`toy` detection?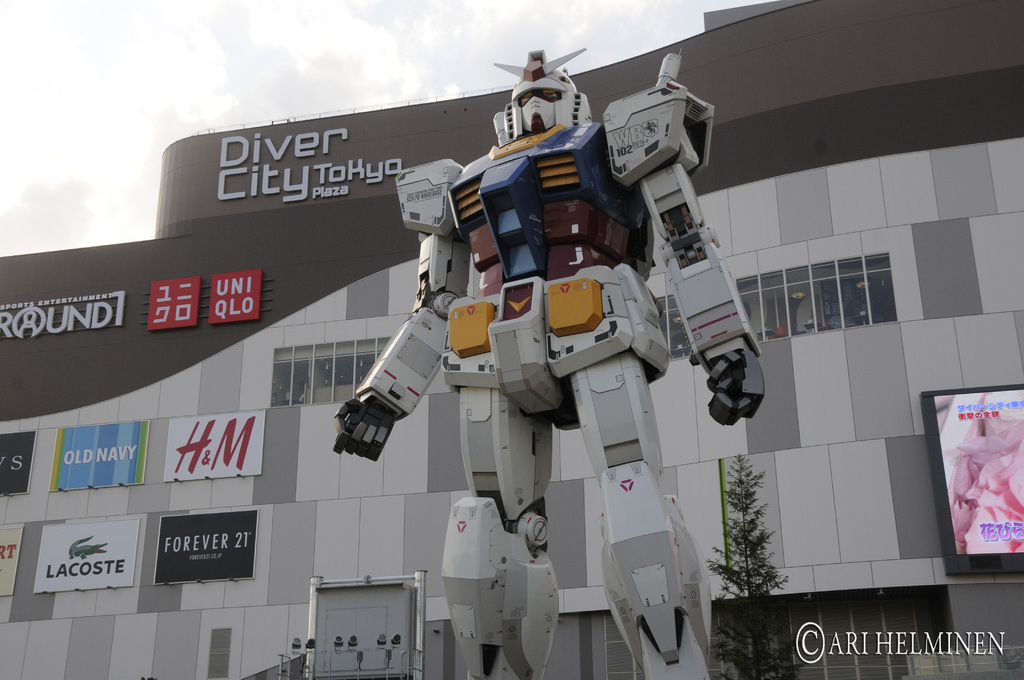
<bbox>335, 47, 767, 679</bbox>
